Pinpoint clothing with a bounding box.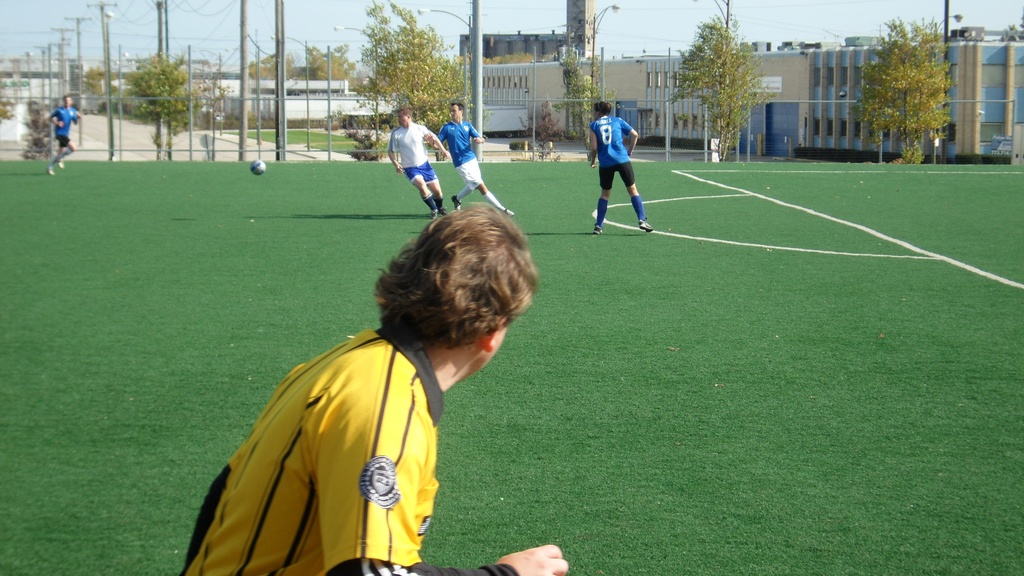
(182, 323, 444, 575).
